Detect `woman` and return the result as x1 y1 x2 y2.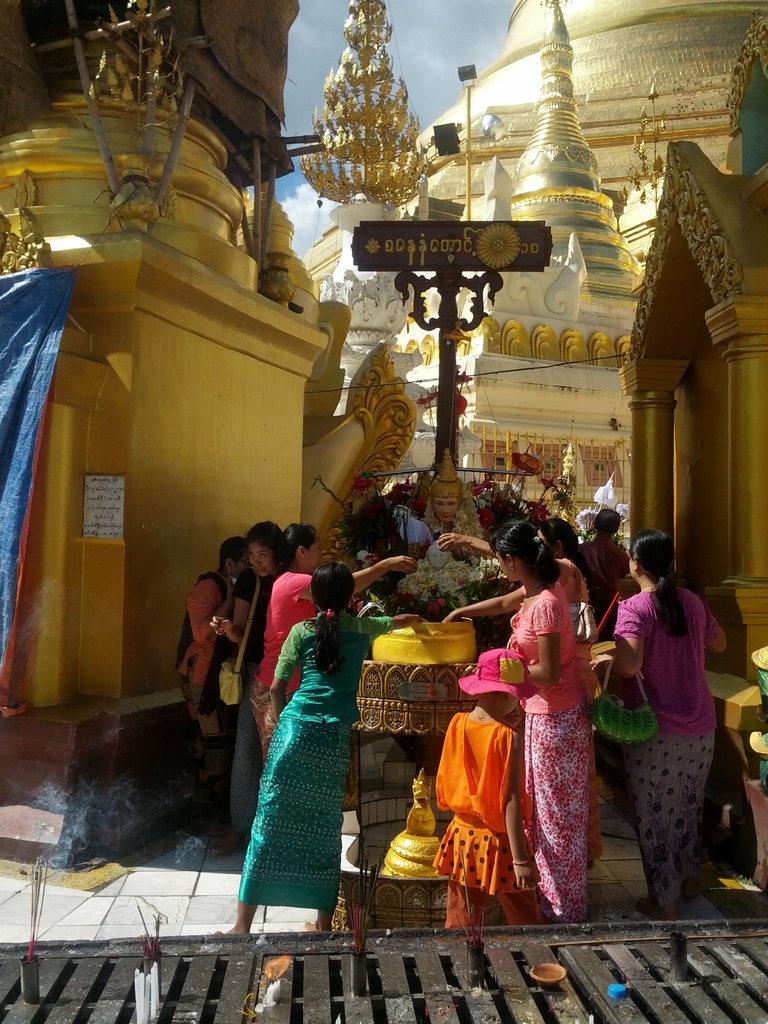
583 508 621 595.
